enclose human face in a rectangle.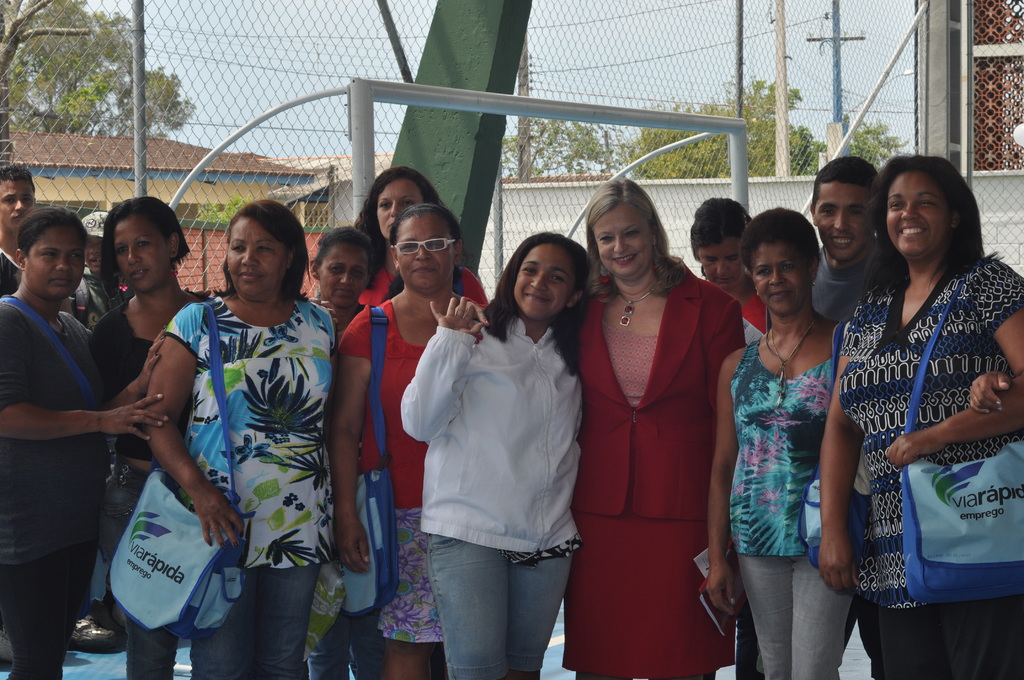
113/218/170/293.
